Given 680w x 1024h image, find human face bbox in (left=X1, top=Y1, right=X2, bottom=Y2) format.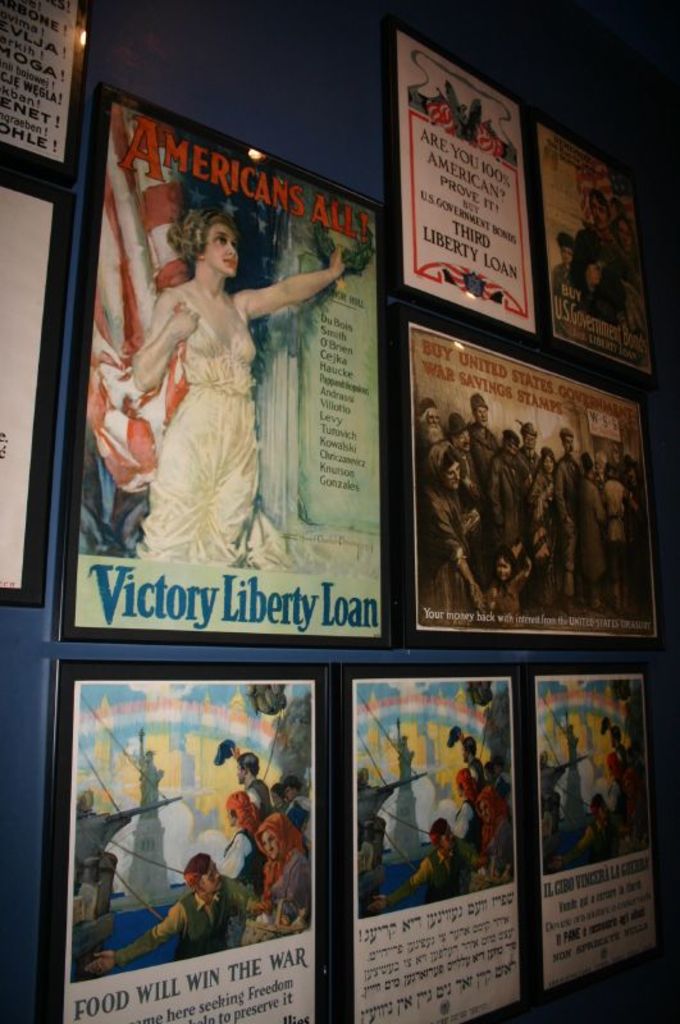
(left=425, top=404, right=441, bottom=428).
